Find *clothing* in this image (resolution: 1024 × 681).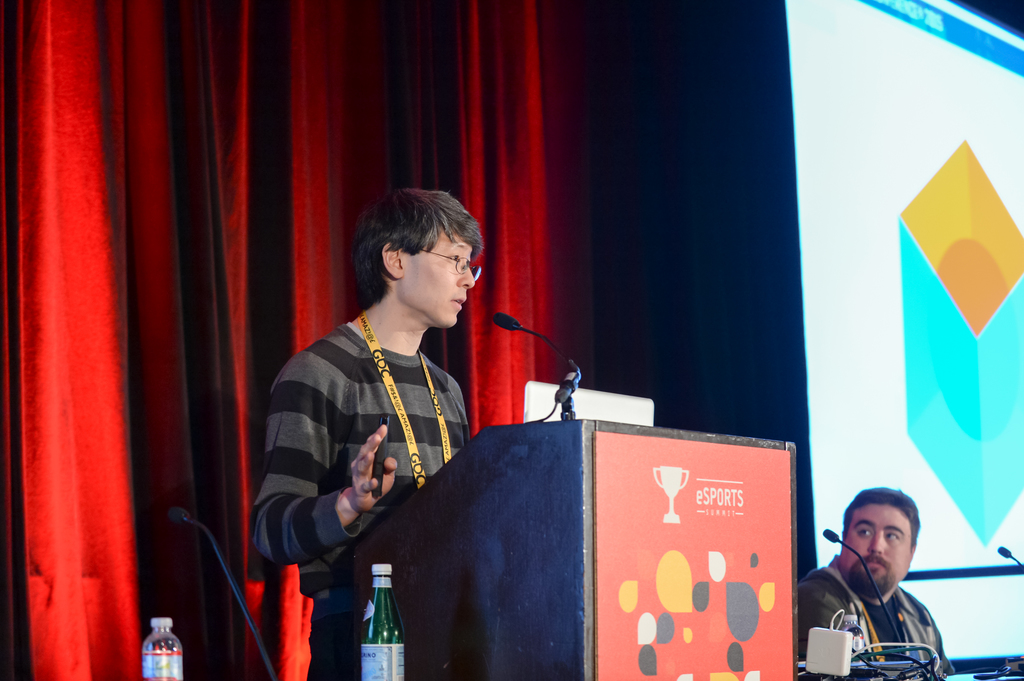
region(799, 551, 959, 677).
